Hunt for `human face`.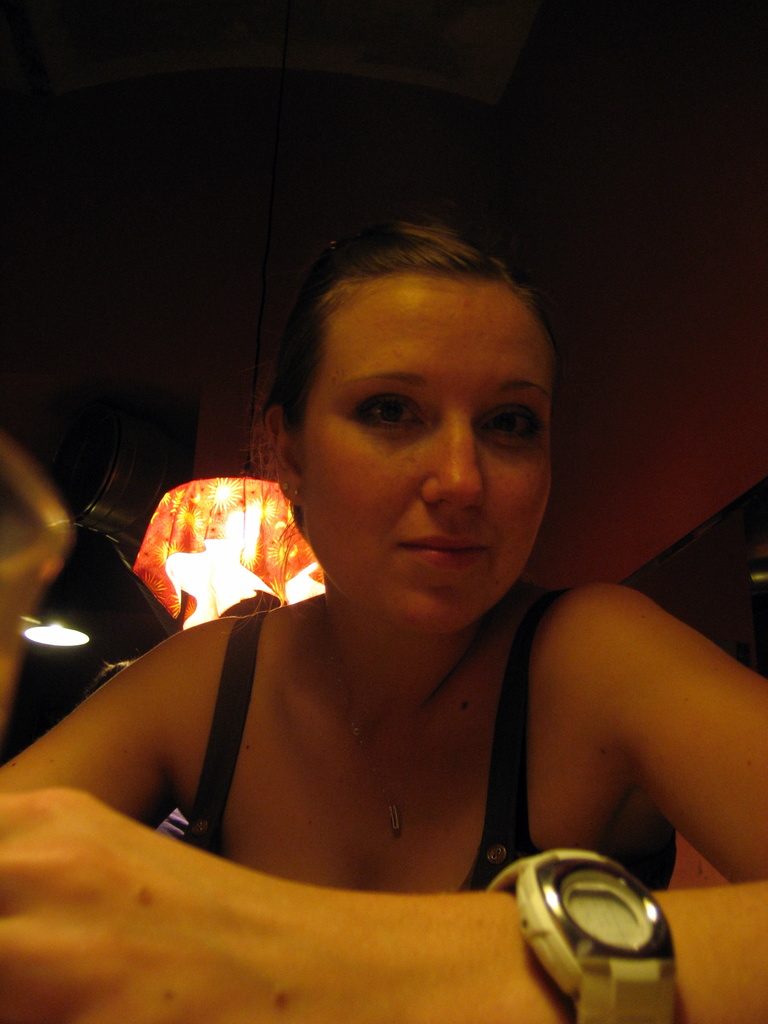
Hunted down at (300,280,554,628).
